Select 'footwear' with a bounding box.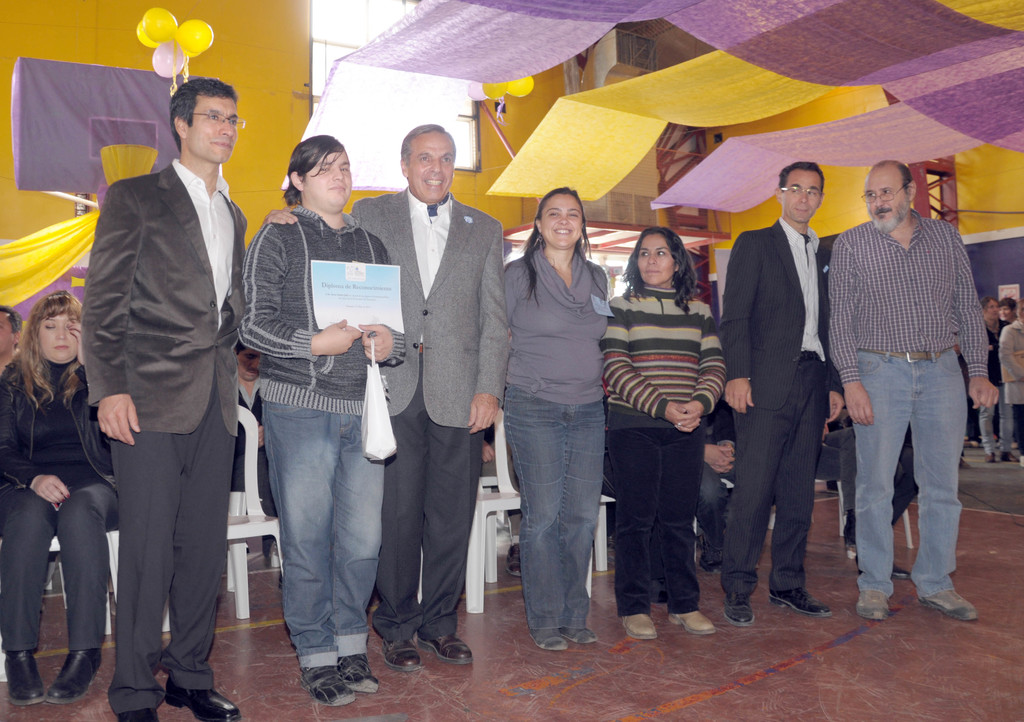
bbox=(621, 616, 655, 637).
